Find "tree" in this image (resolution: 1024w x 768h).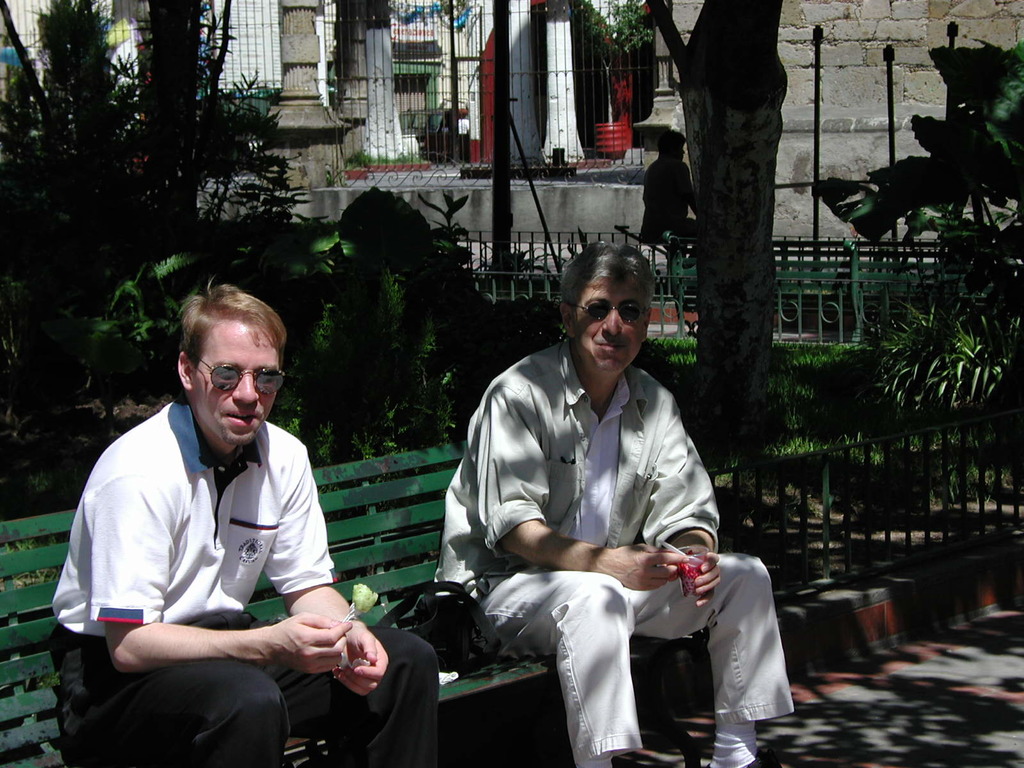
locate(642, 0, 799, 403).
